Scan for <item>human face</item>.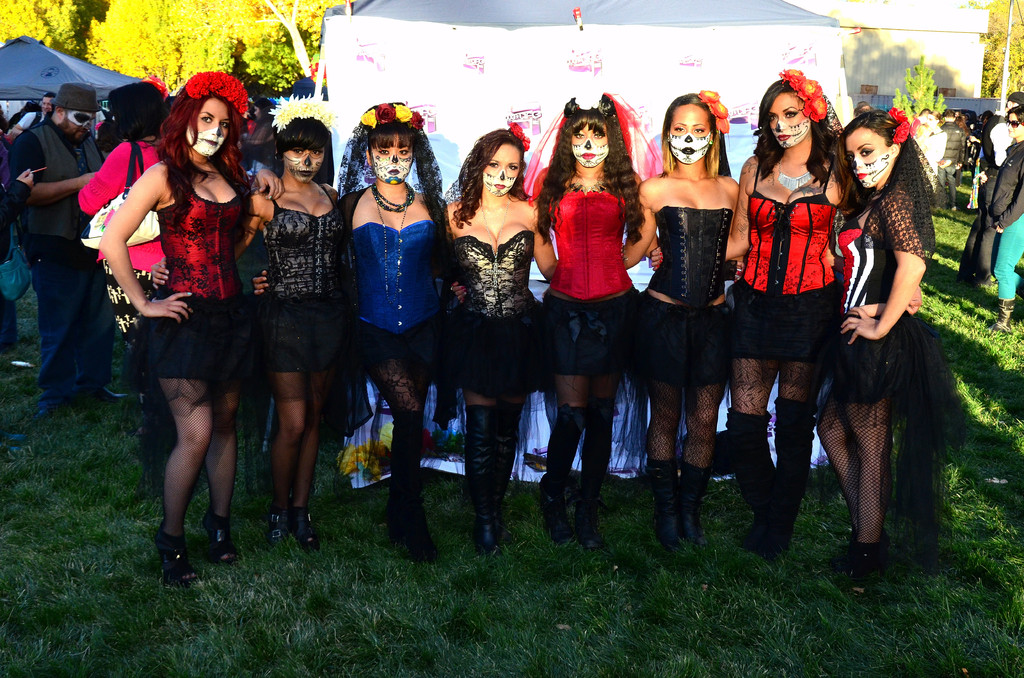
Scan result: region(838, 129, 892, 195).
